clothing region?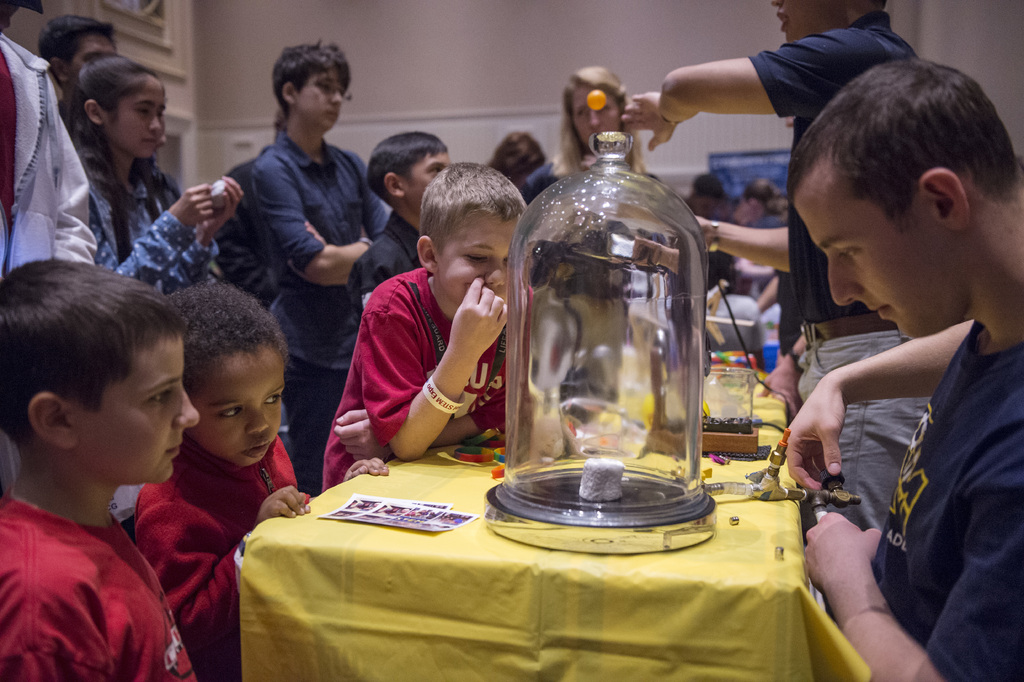
248:135:401:490
